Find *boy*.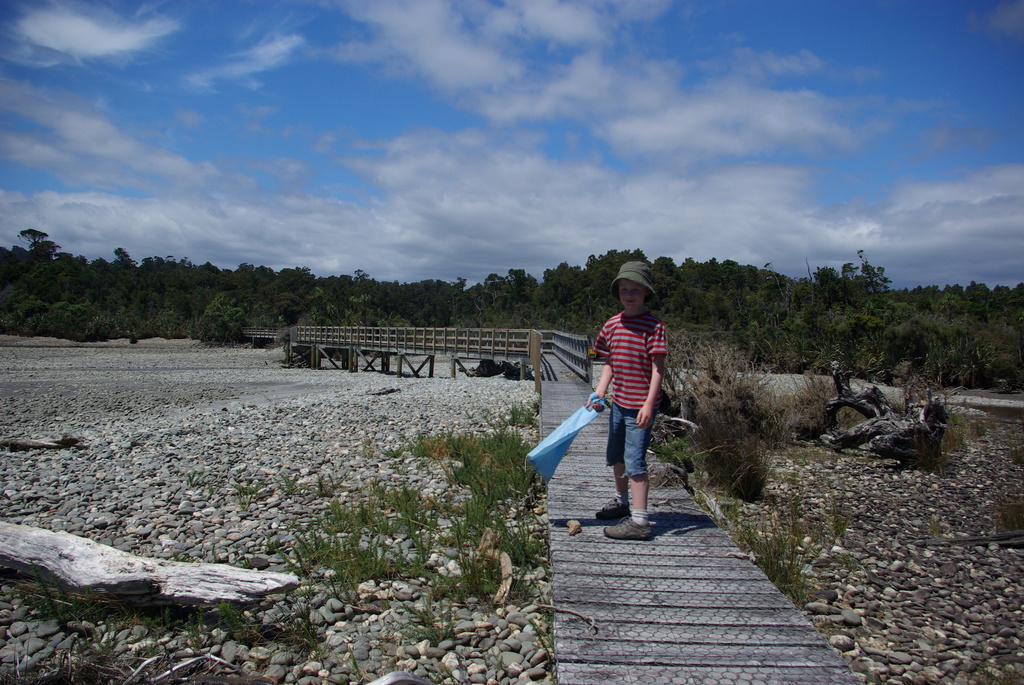
region(585, 260, 668, 541).
